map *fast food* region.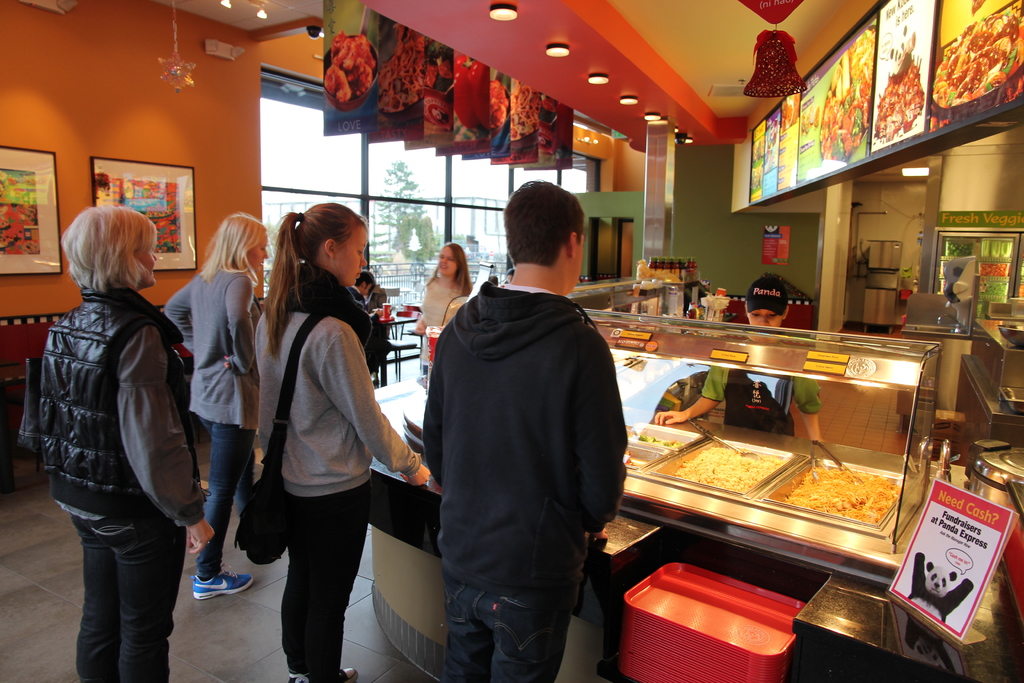
Mapped to x1=819, y1=26, x2=883, y2=161.
